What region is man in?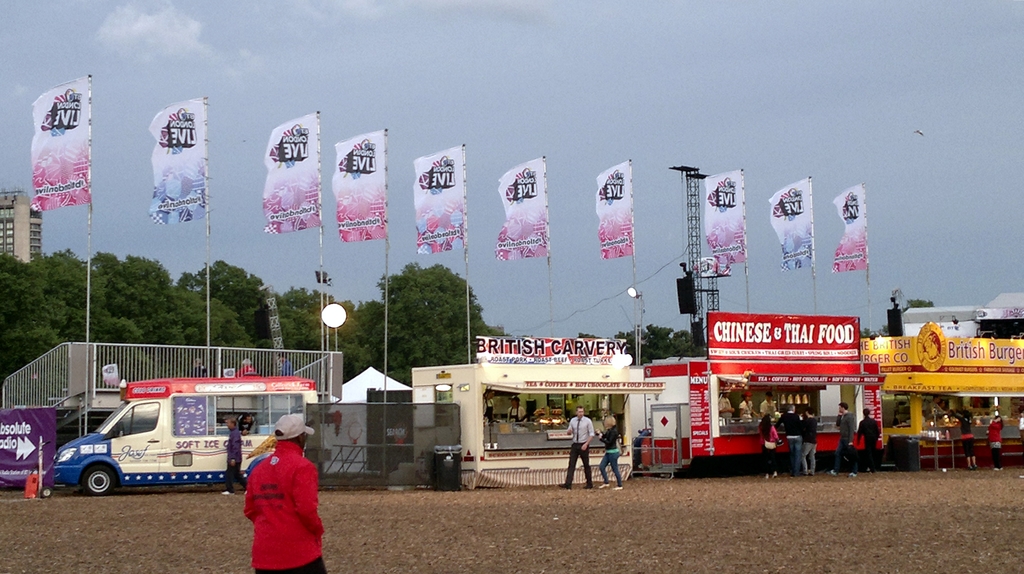
<region>483, 390, 495, 421</region>.
